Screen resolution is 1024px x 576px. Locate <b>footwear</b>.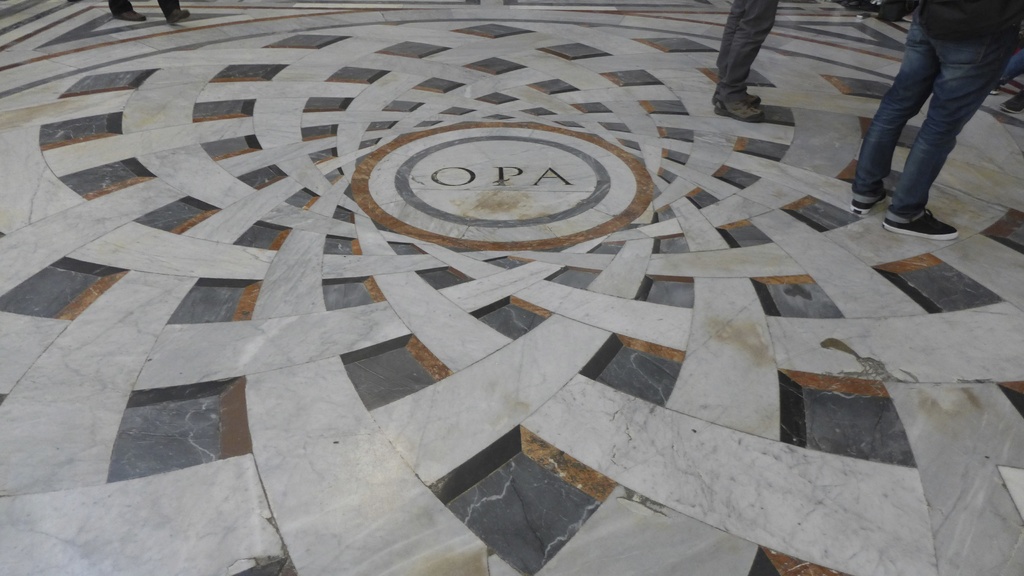
(left=714, top=94, right=759, bottom=118).
